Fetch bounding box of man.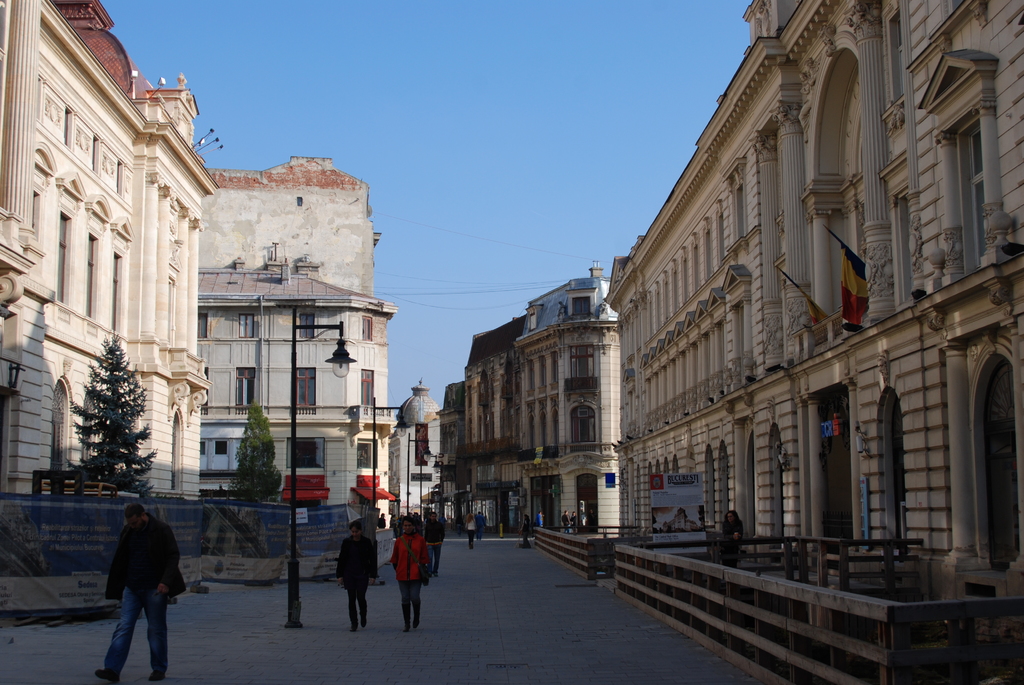
Bbox: select_region(573, 509, 579, 531).
